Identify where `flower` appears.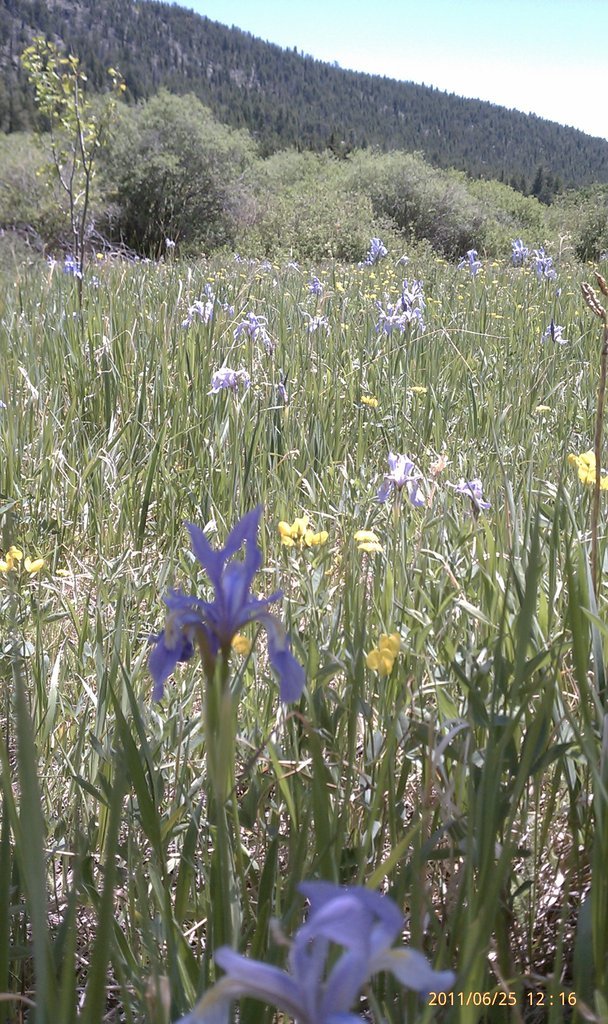
Appears at bbox(456, 246, 482, 282).
